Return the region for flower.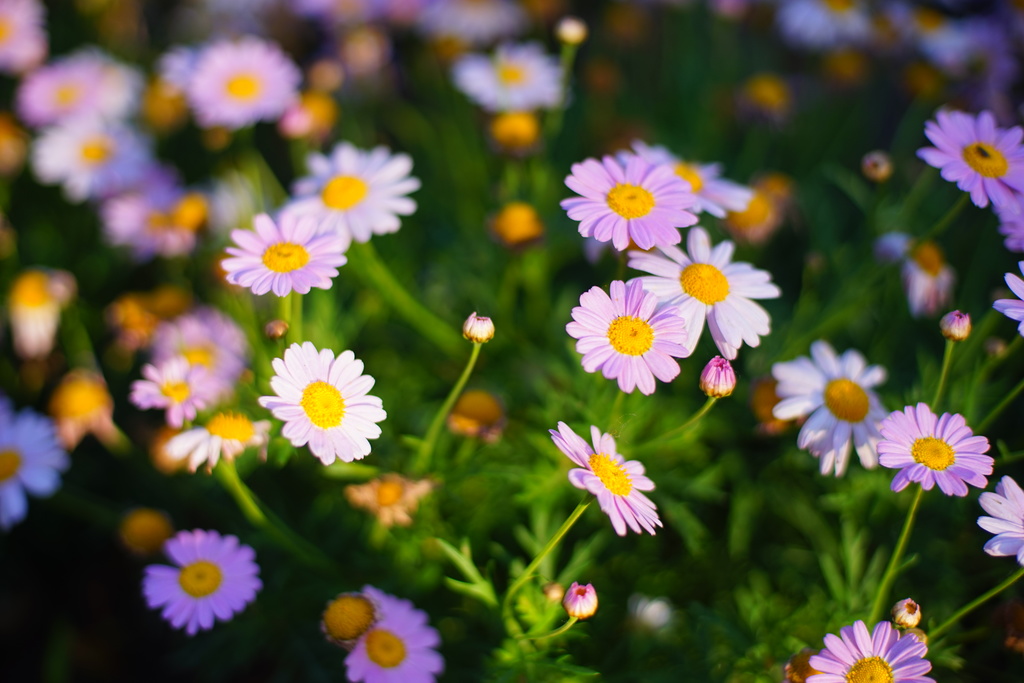
locate(632, 226, 781, 359).
